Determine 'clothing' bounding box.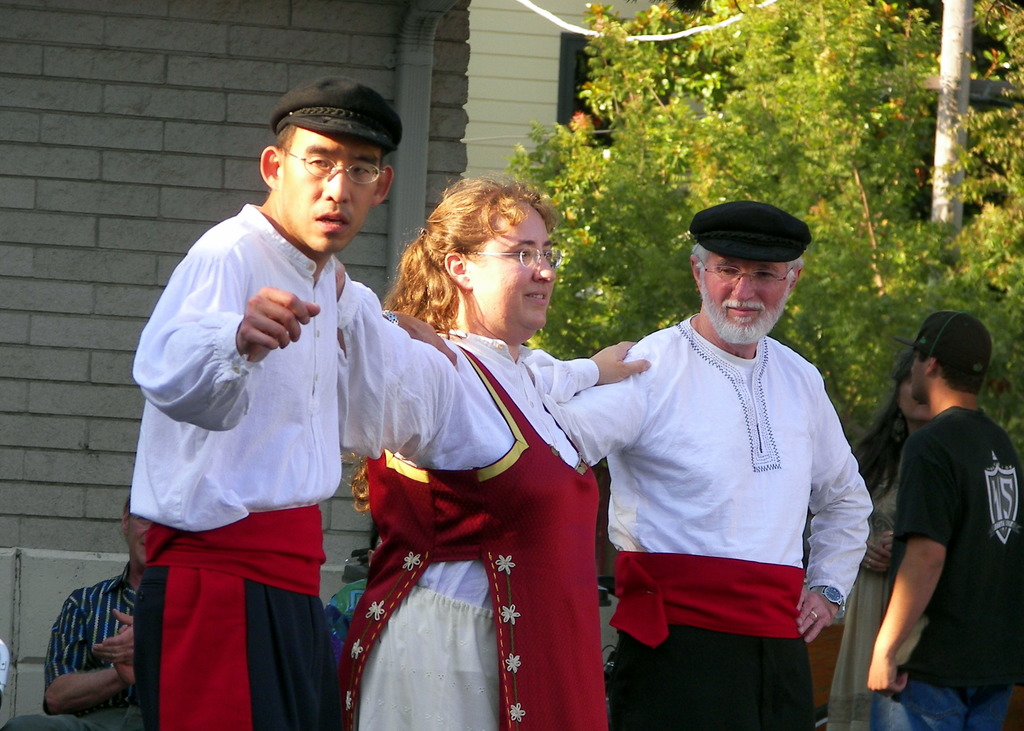
Determined: [115, 169, 388, 701].
